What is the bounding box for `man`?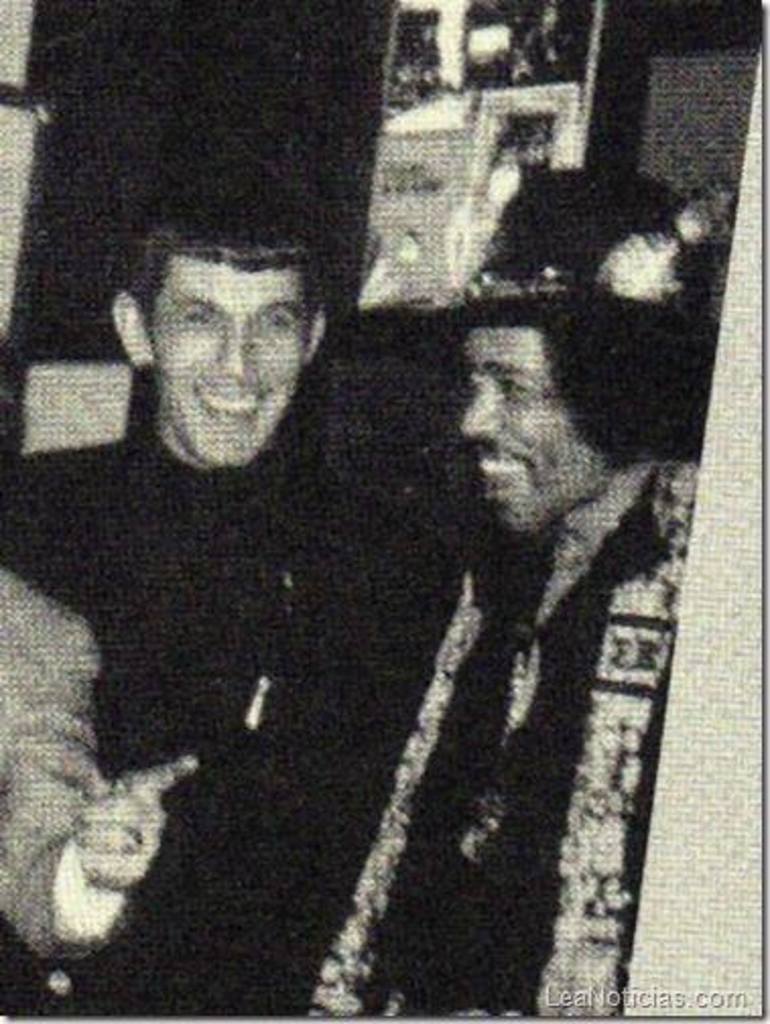
<region>0, 158, 419, 1018</region>.
